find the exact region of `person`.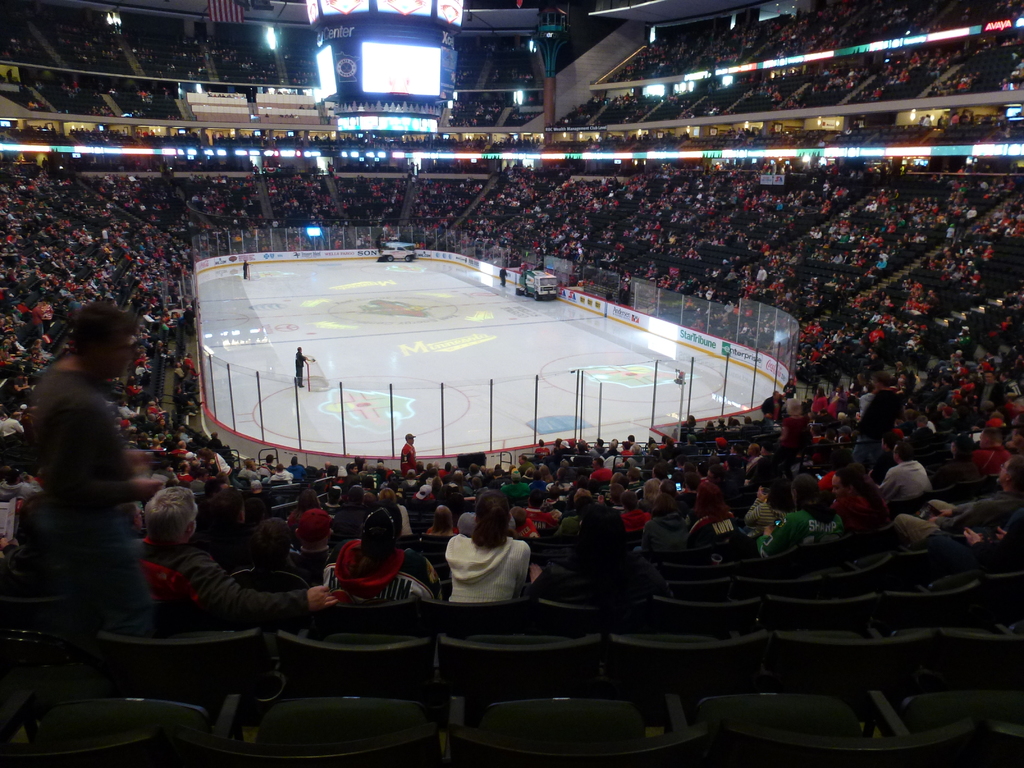
Exact region: x1=35 y1=303 x2=142 y2=617.
